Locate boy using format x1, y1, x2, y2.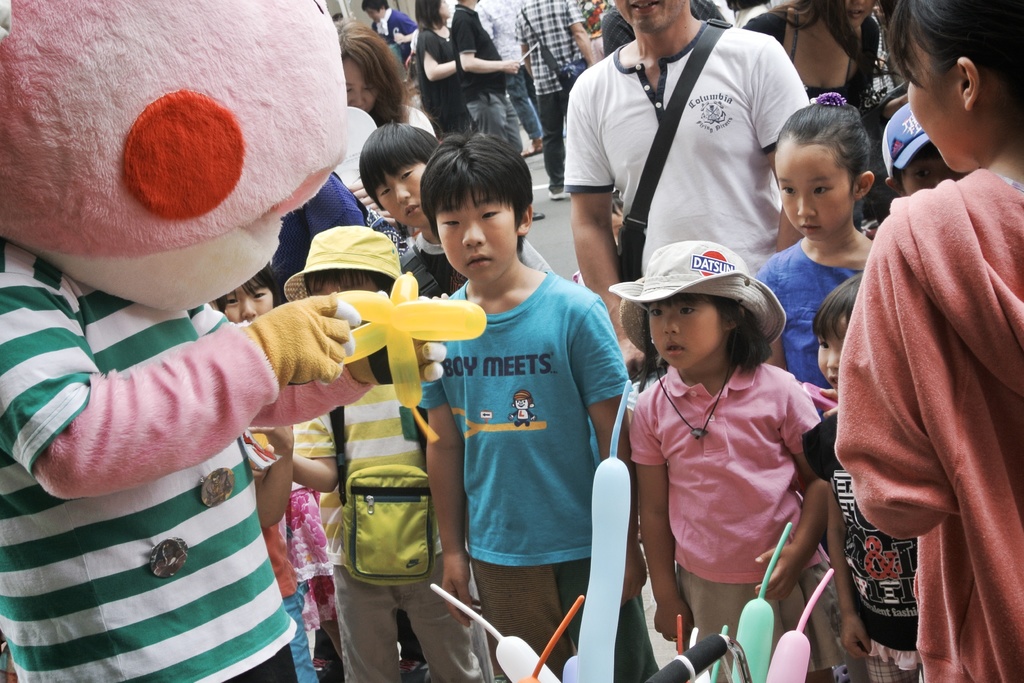
360, 128, 560, 297.
